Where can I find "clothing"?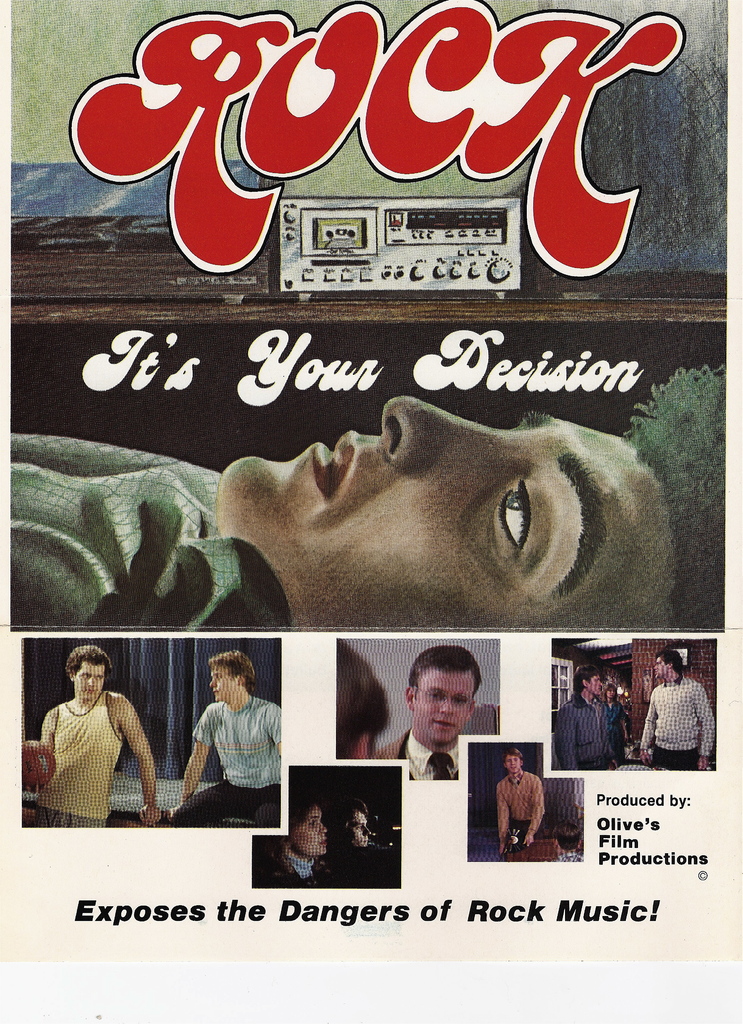
You can find it at bbox(40, 687, 126, 820).
